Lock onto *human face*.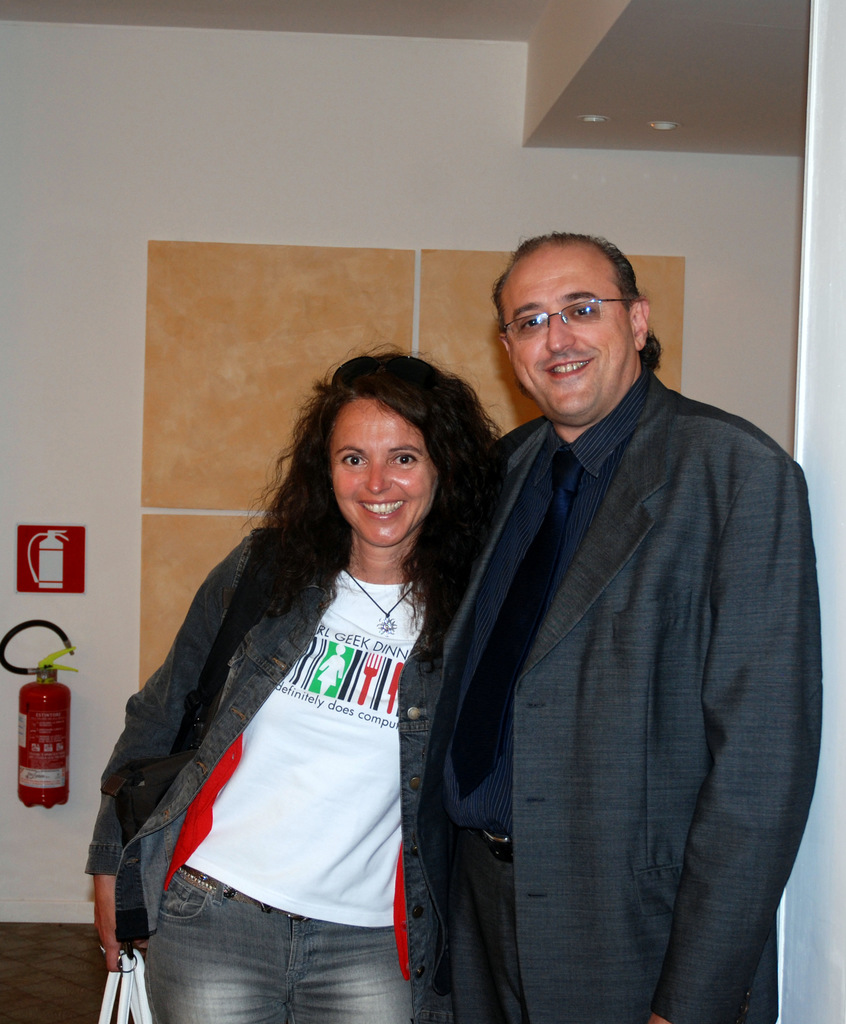
Locked: 334, 401, 440, 547.
